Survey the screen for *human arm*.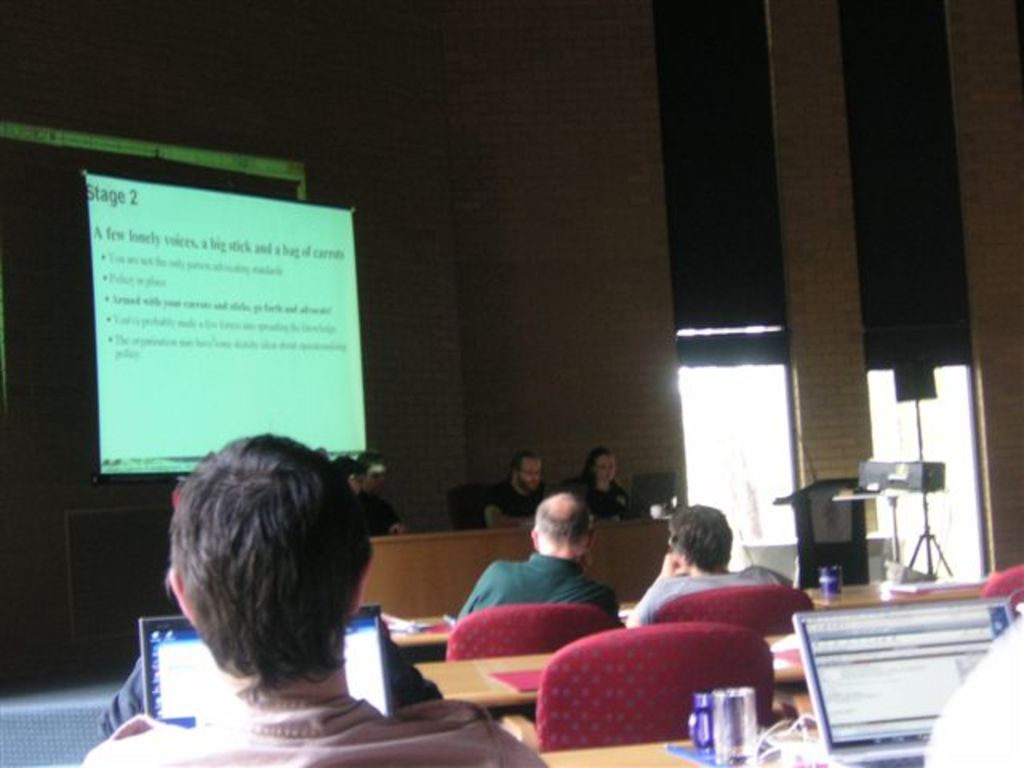
Survey found: 483/483/526/528.
